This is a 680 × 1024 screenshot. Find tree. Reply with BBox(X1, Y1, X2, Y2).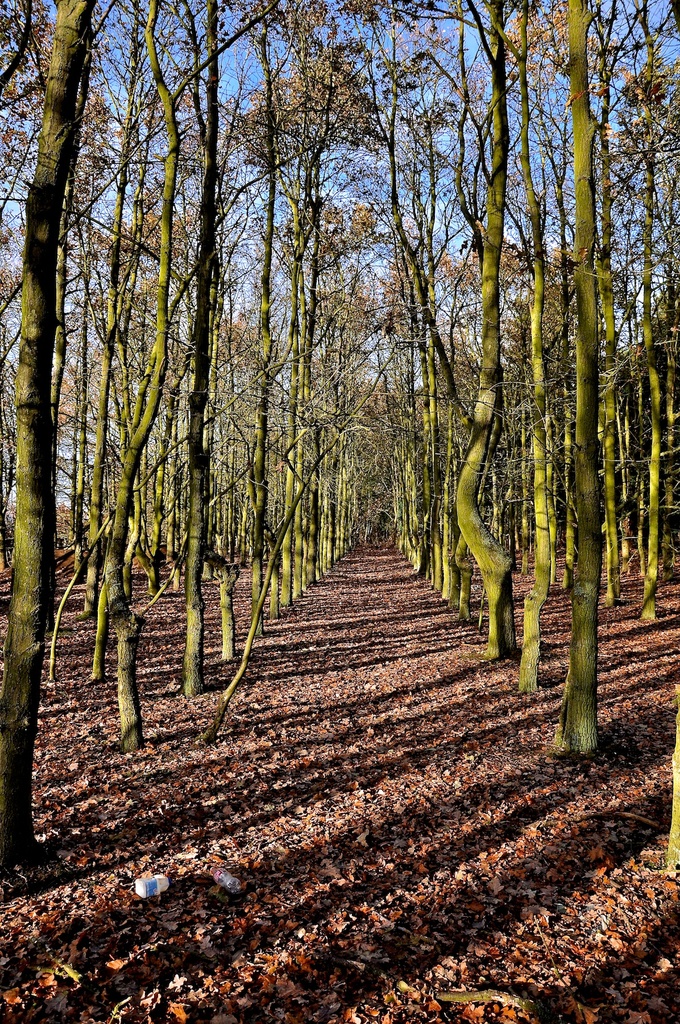
BBox(14, 36, 635, 781).
